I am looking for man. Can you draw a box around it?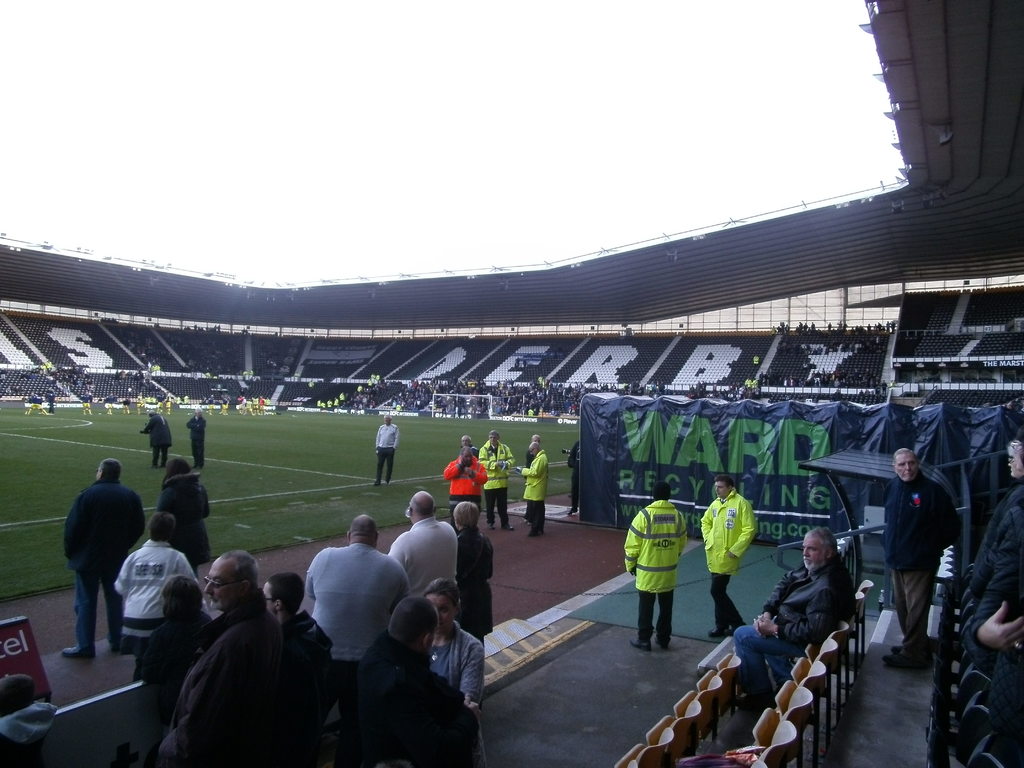
Sure, the bounding box is 239 393 246 417.
